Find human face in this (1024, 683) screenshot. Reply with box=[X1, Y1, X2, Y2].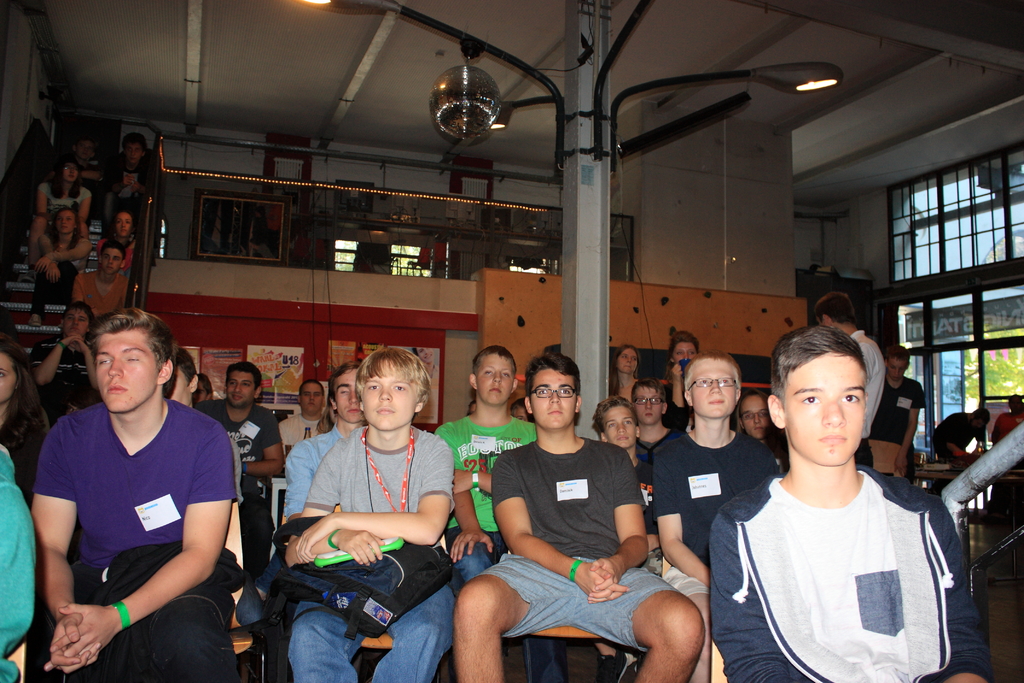
box=[99, 247, 120, 274].
